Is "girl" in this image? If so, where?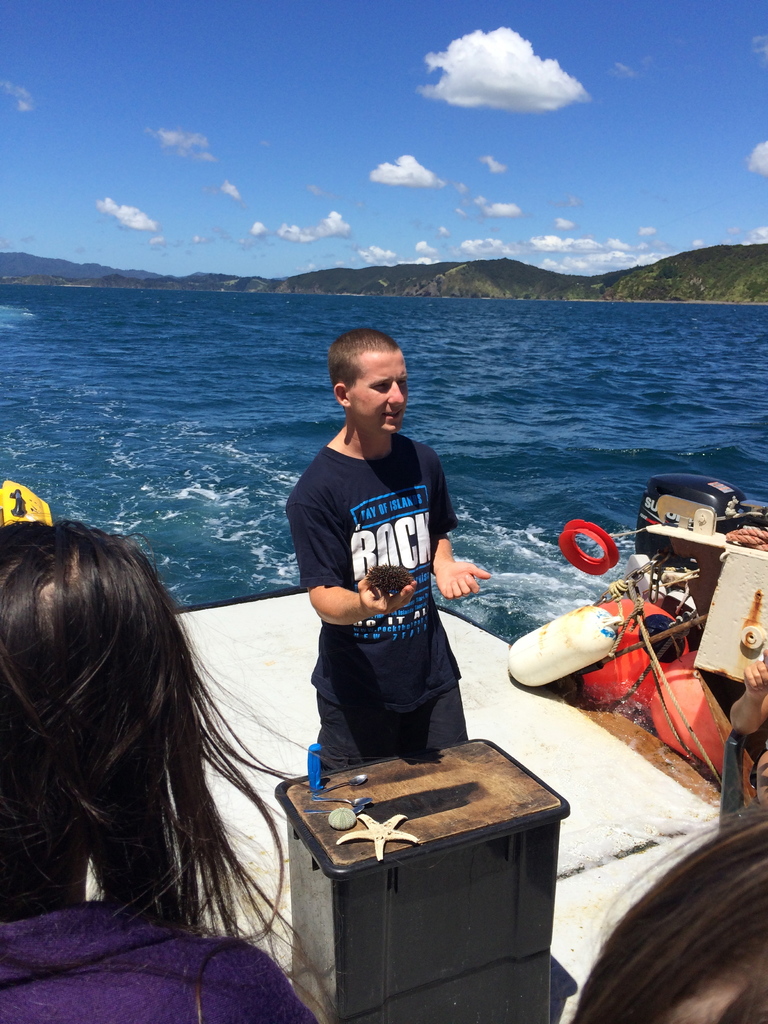
Yes, at region(0, 529, 324, 1023).
